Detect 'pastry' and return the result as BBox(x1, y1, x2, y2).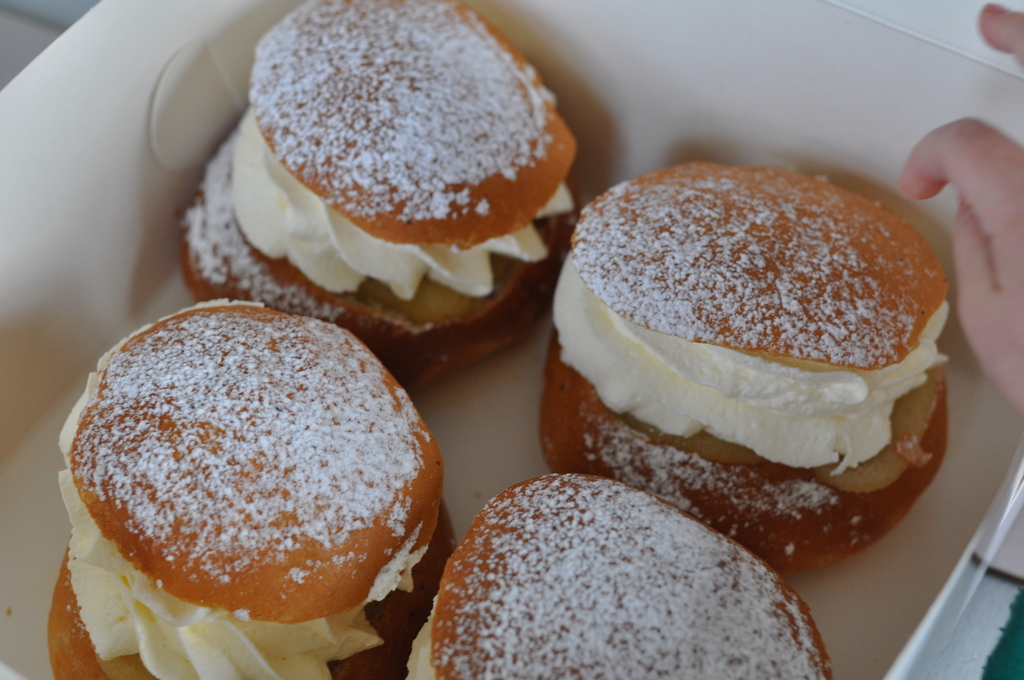
BBox(178, 0, 577, 382).
